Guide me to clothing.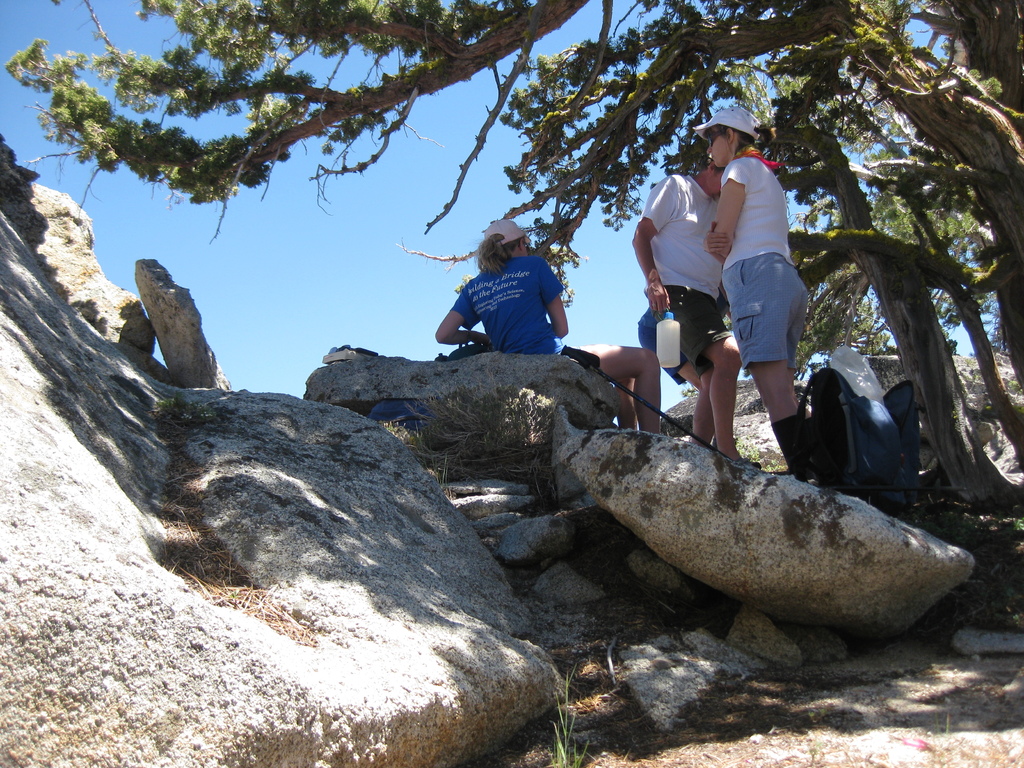
Guidance: (443,236,584,369).
